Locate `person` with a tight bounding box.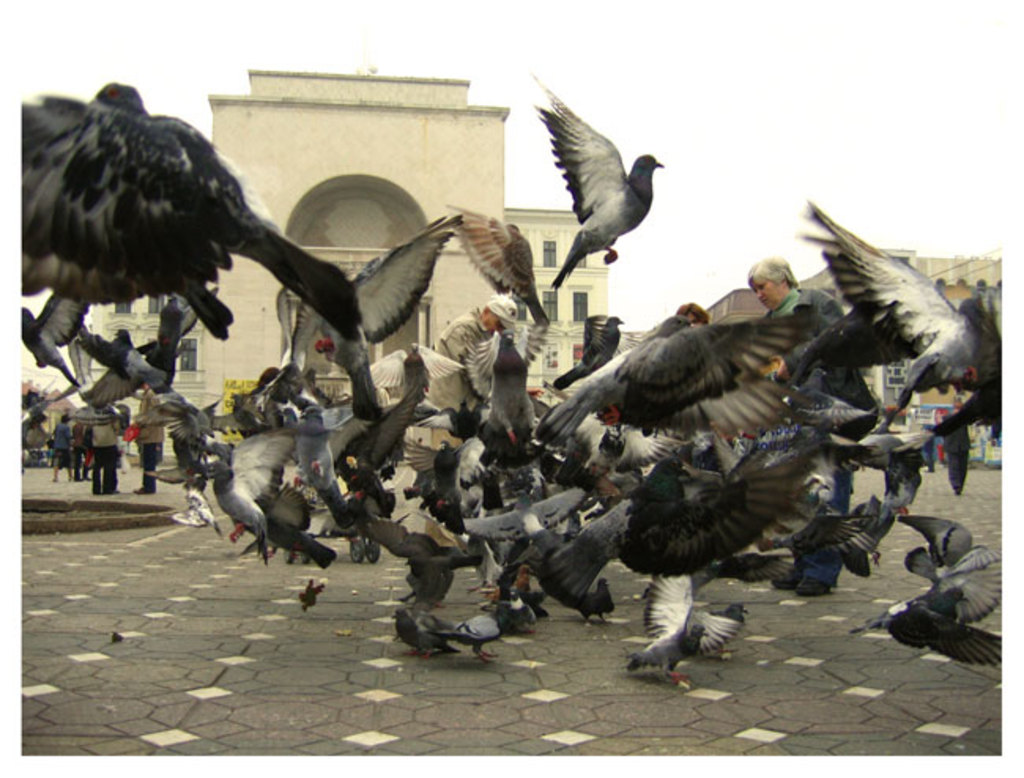
(x1=131, y1=381, x2=165, y2=491).
